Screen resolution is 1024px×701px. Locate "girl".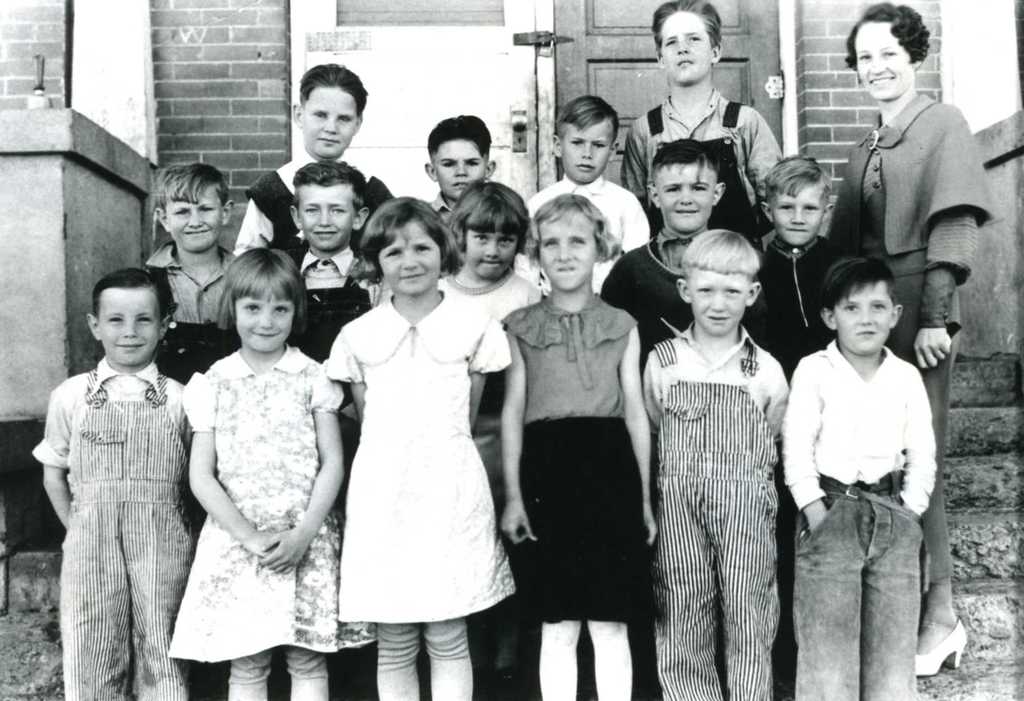
locate(487, 193, 668, 700).
